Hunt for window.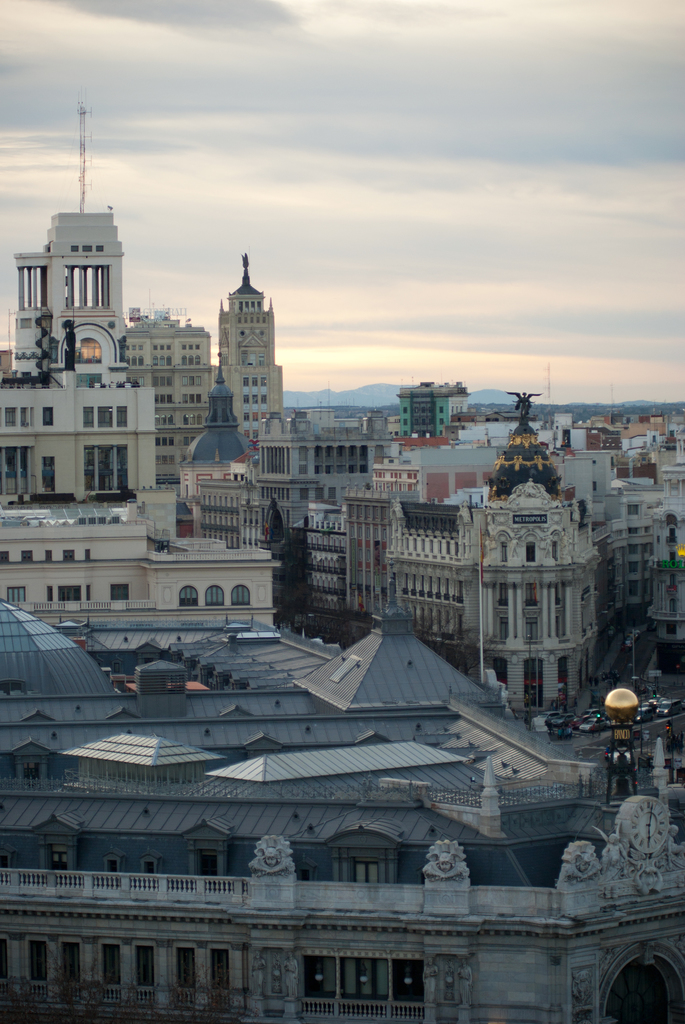
Hunted down at 672/571/674/589.
